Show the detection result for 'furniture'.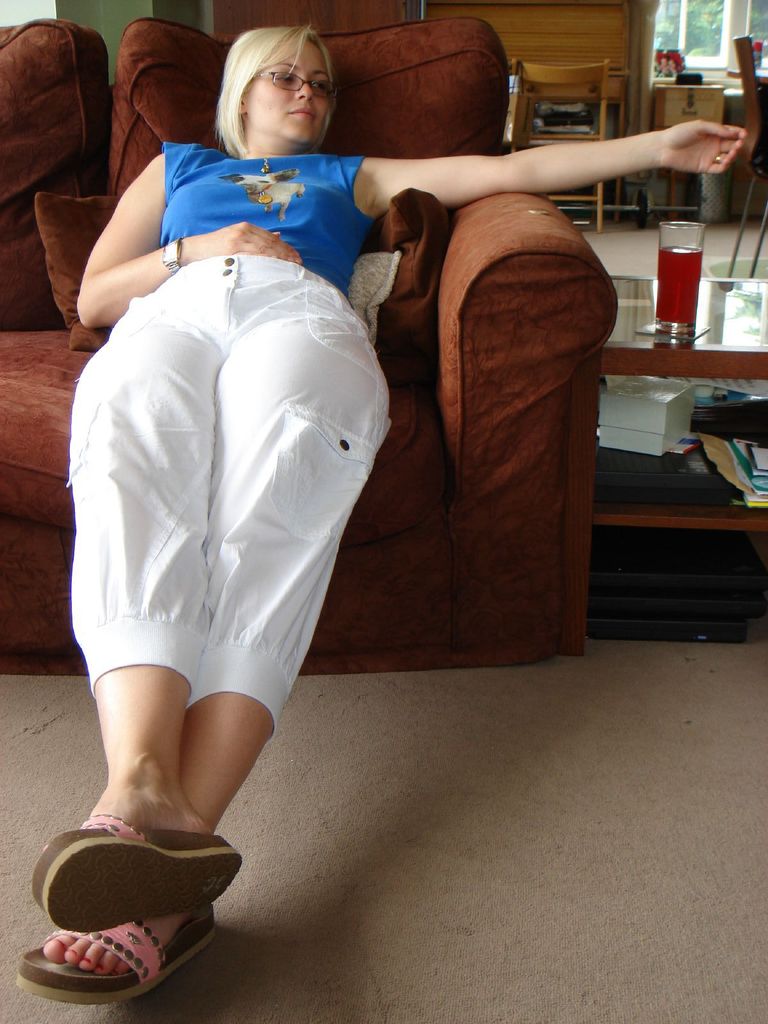
region(728, 35, 767, 276).
